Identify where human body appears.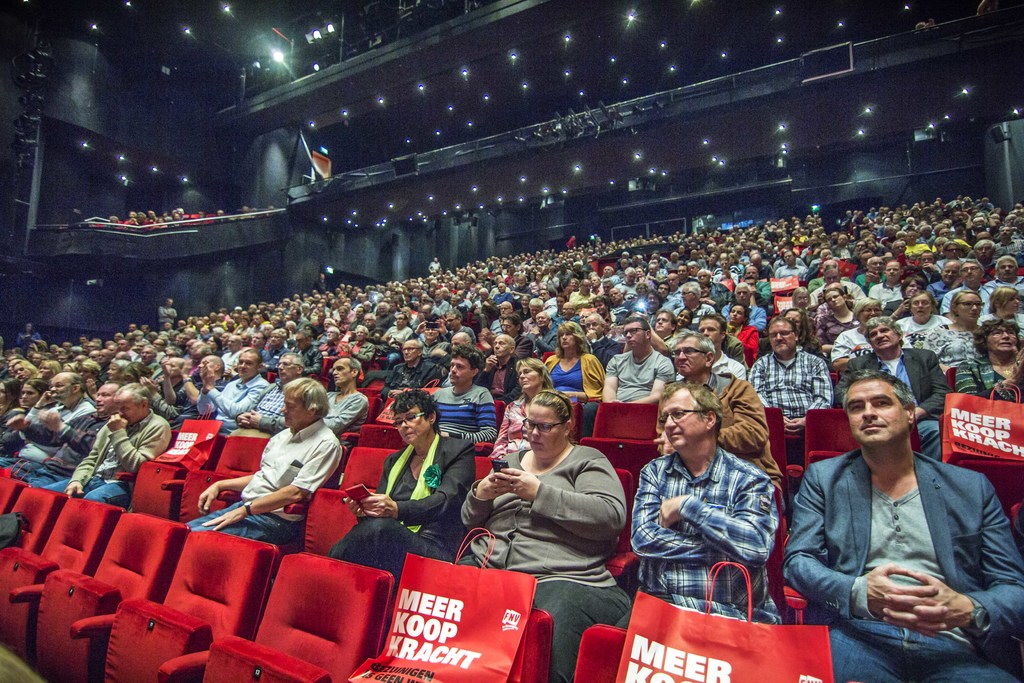
Appears at Rect(614, 383, 808, 629).
